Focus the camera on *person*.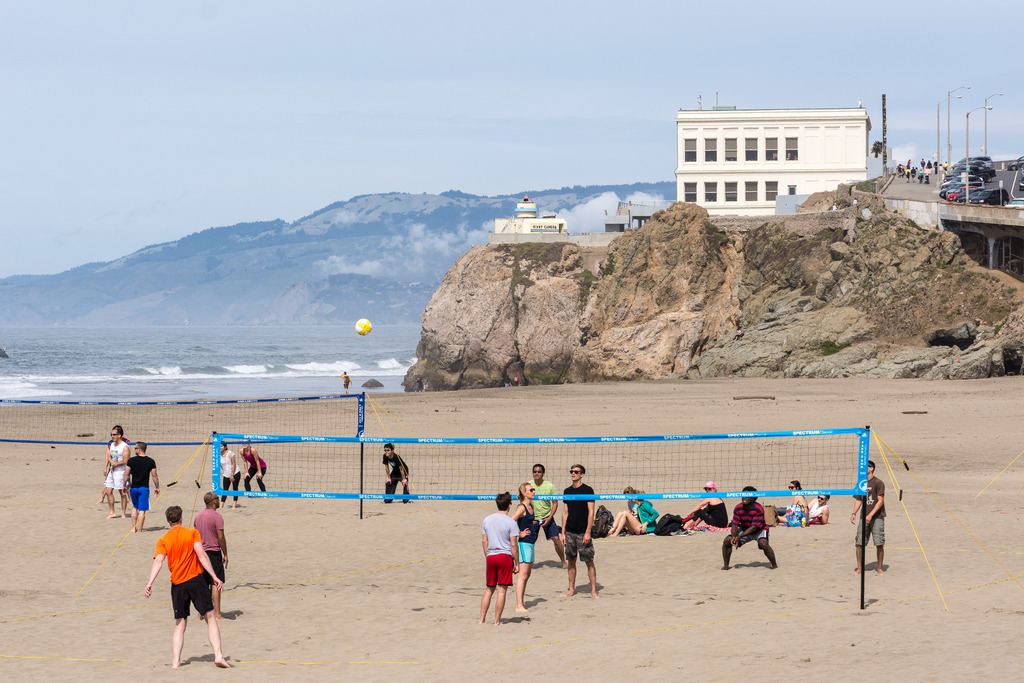
Focus region: <region>107, 416, 132, 531</region>.
